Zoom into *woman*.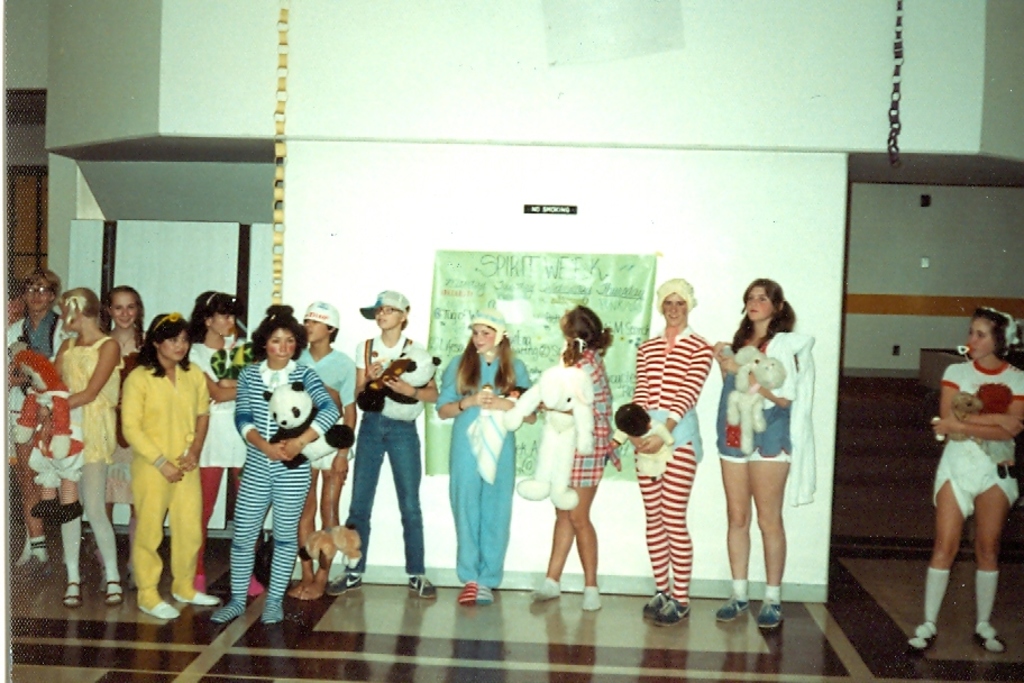
Zoom target: <box>627,272,713,630</box>.
